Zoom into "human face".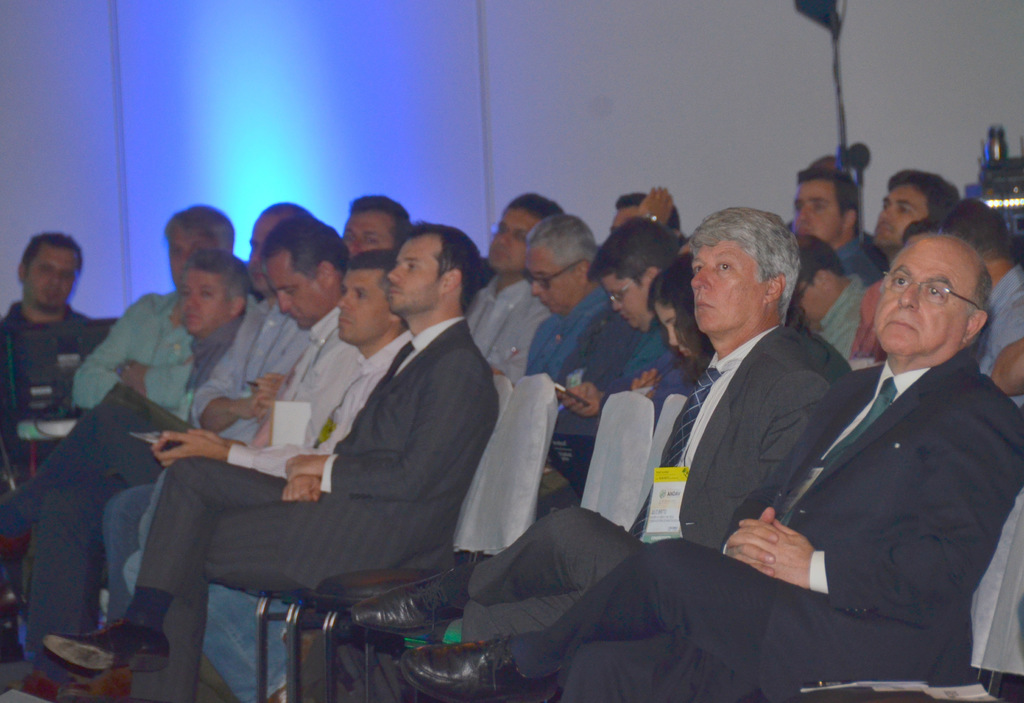
Zoom target: <box>166,228,213,283</box>.
